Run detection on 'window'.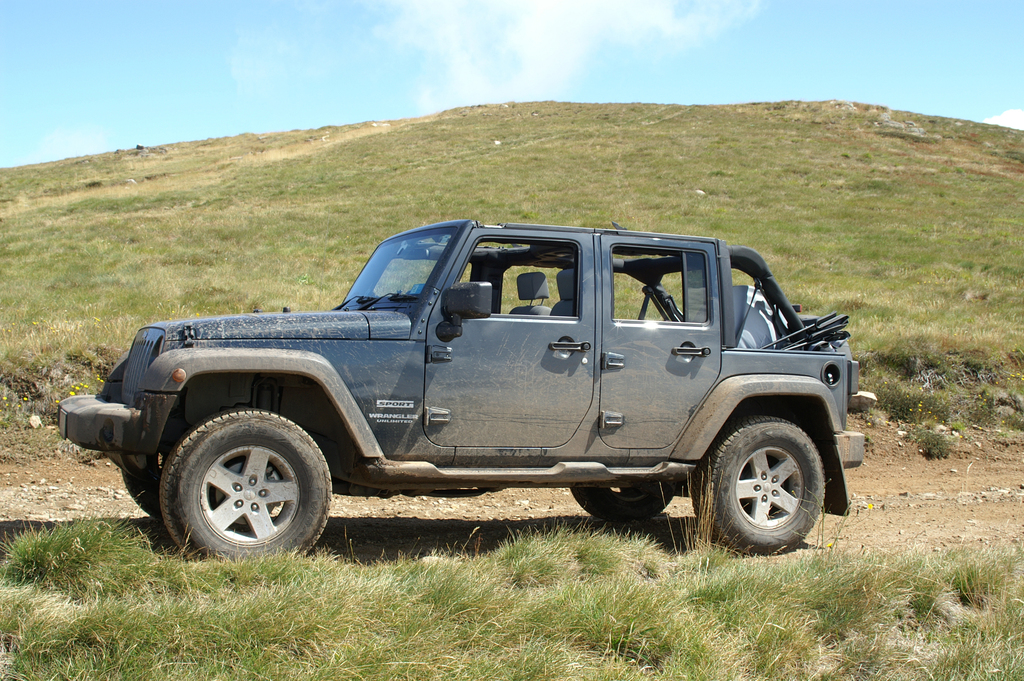
Result: (x1=455, y1=243, x2=575, y2=315).
